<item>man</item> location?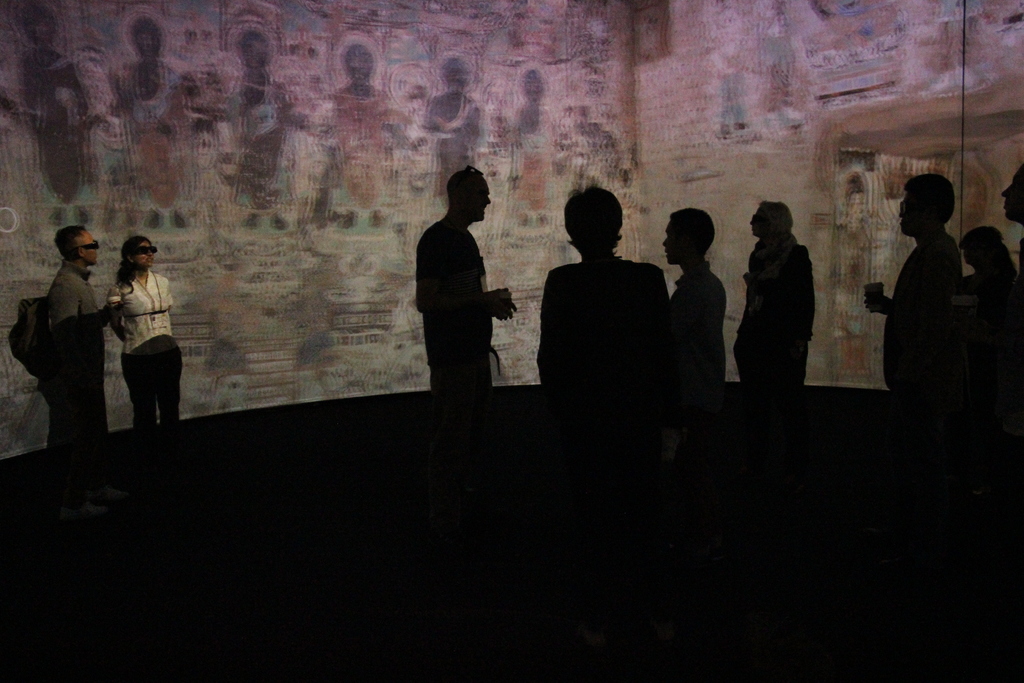
[865, 176, 963, 392]
